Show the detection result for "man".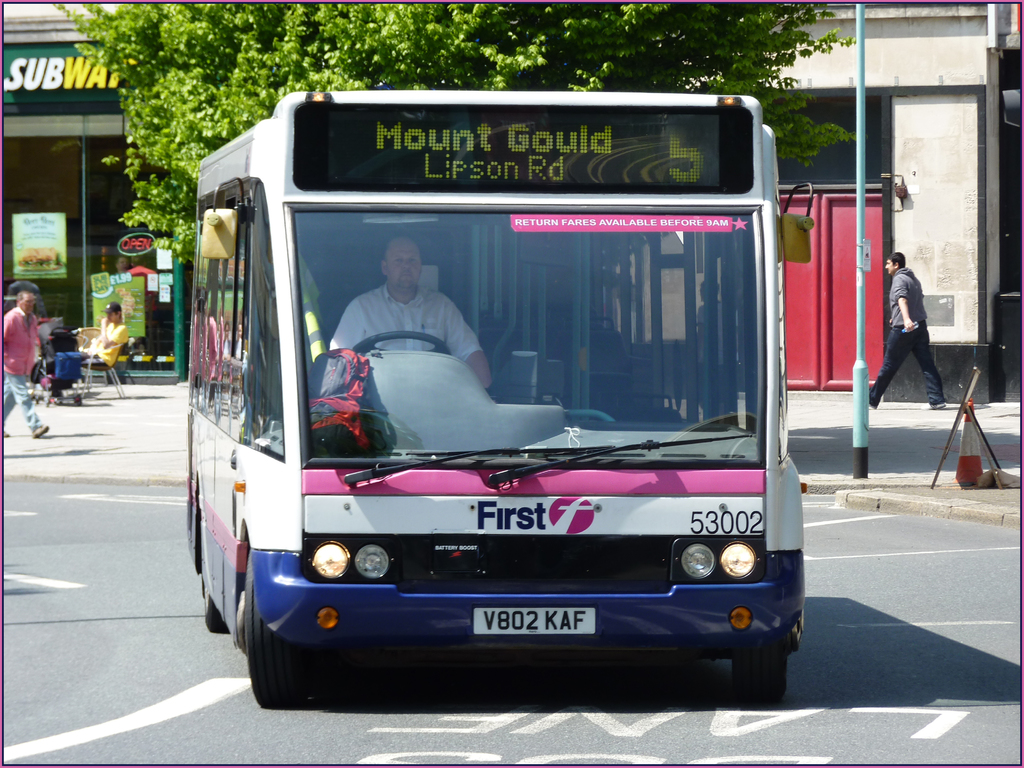
left=890, top=242, right=955, bottom=415.
